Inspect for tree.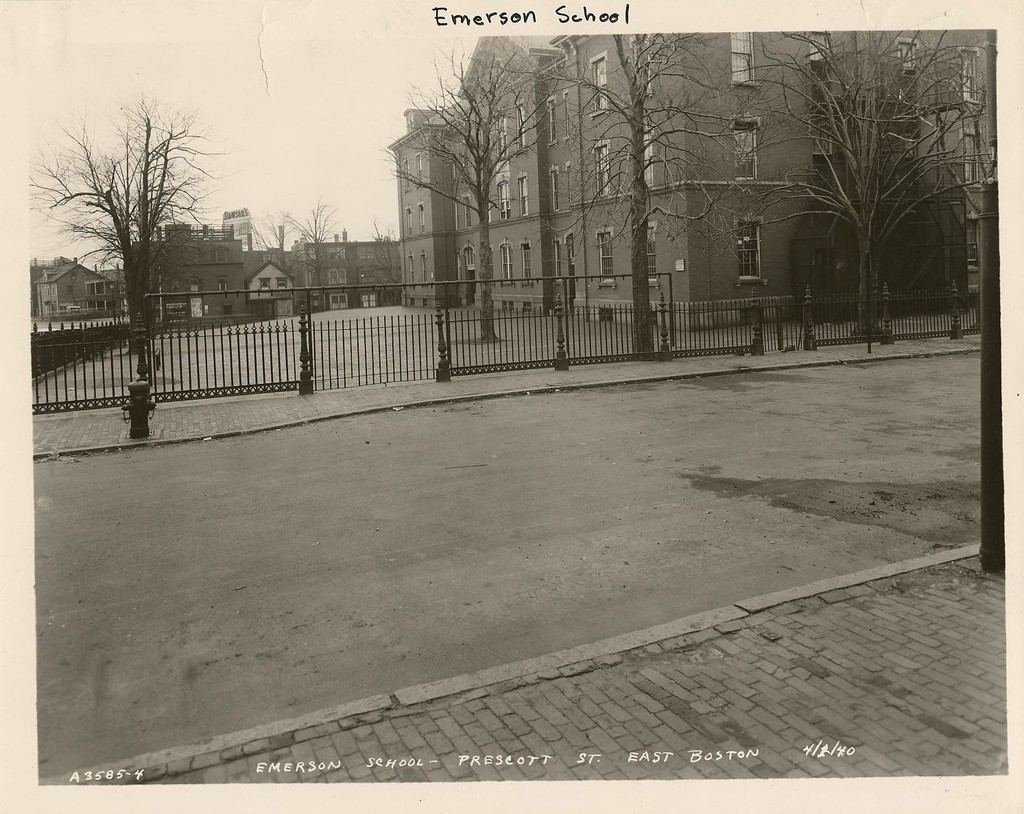
Inspection: <box>371,36,572,344</box>.
